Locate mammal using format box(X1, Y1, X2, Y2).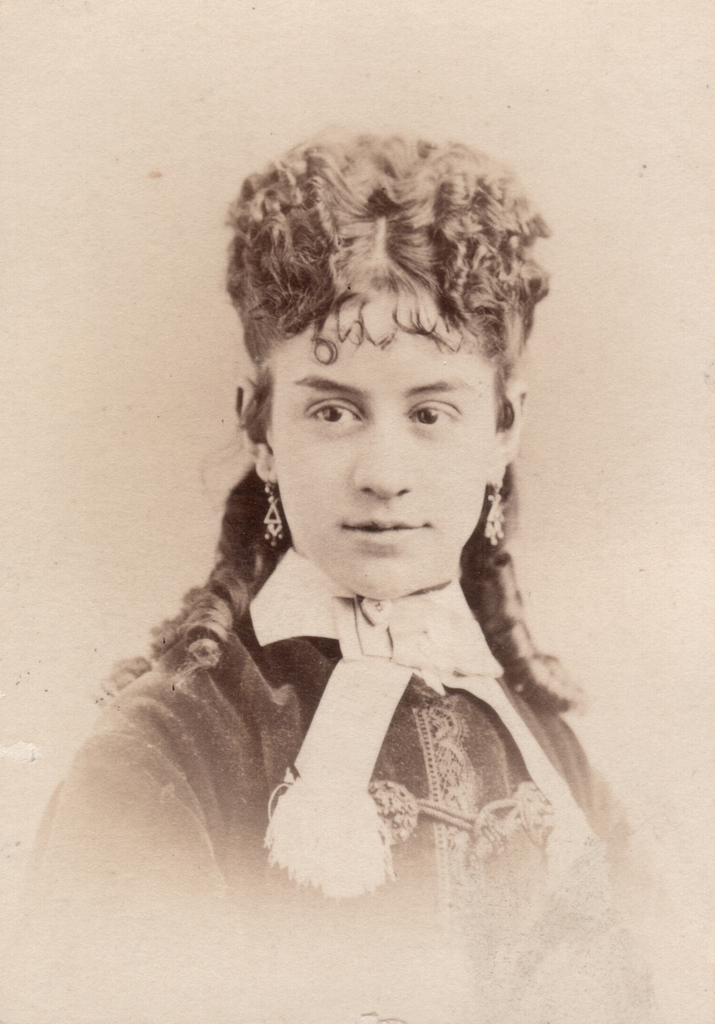
box(18, 131, 693, 1023).
